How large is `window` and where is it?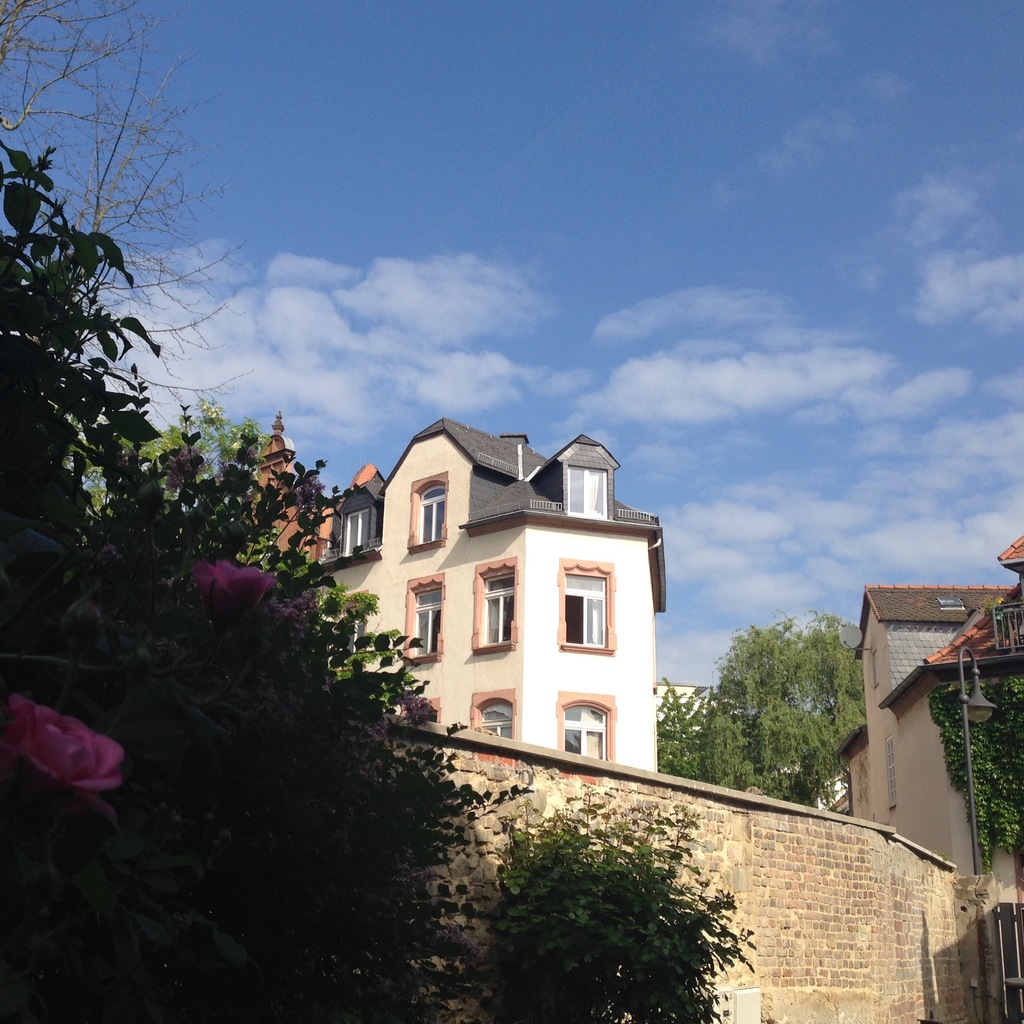
Bounding box: <region>404, 473, 452, 554</region>.
